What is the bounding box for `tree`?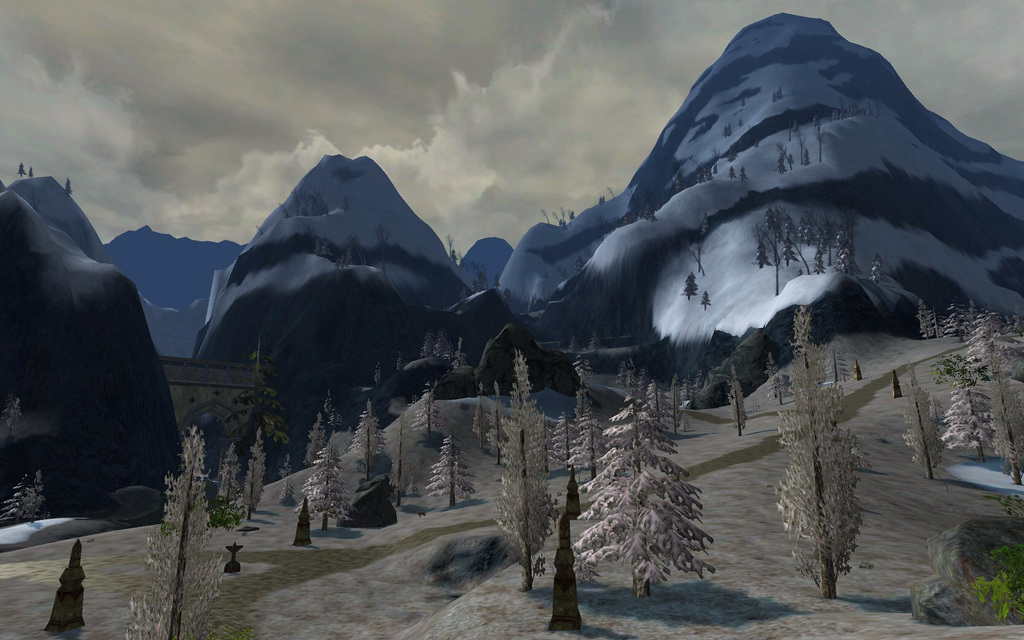
x1=575 y1=362 x2=609 y2=477.
